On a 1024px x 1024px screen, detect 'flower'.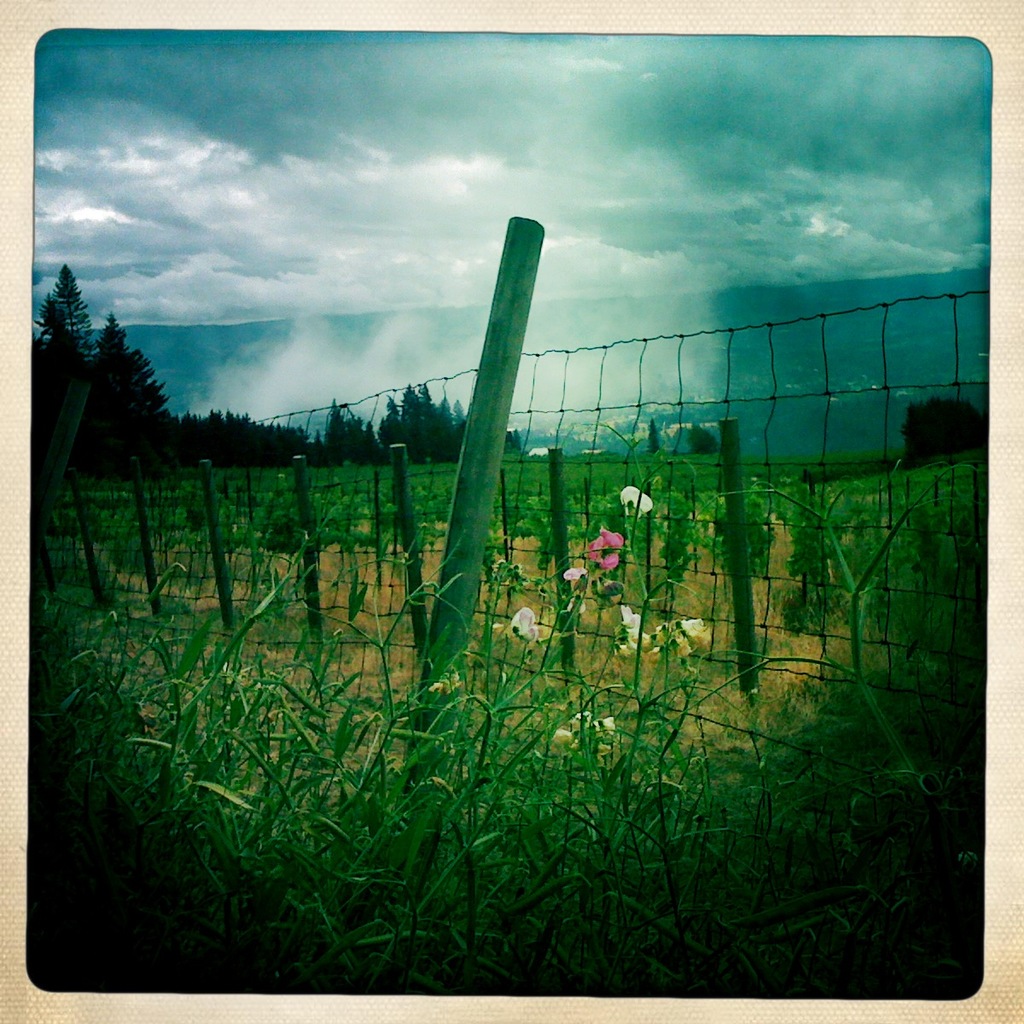
box=[663, 621, 710, 648].
